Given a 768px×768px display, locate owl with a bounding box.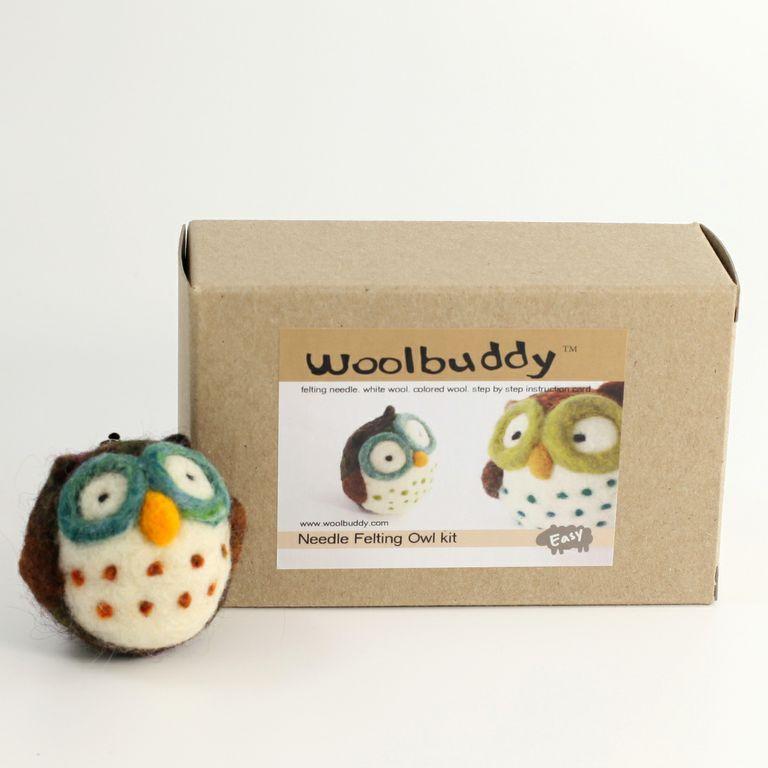
Located: (484, 379, 621, 538).
